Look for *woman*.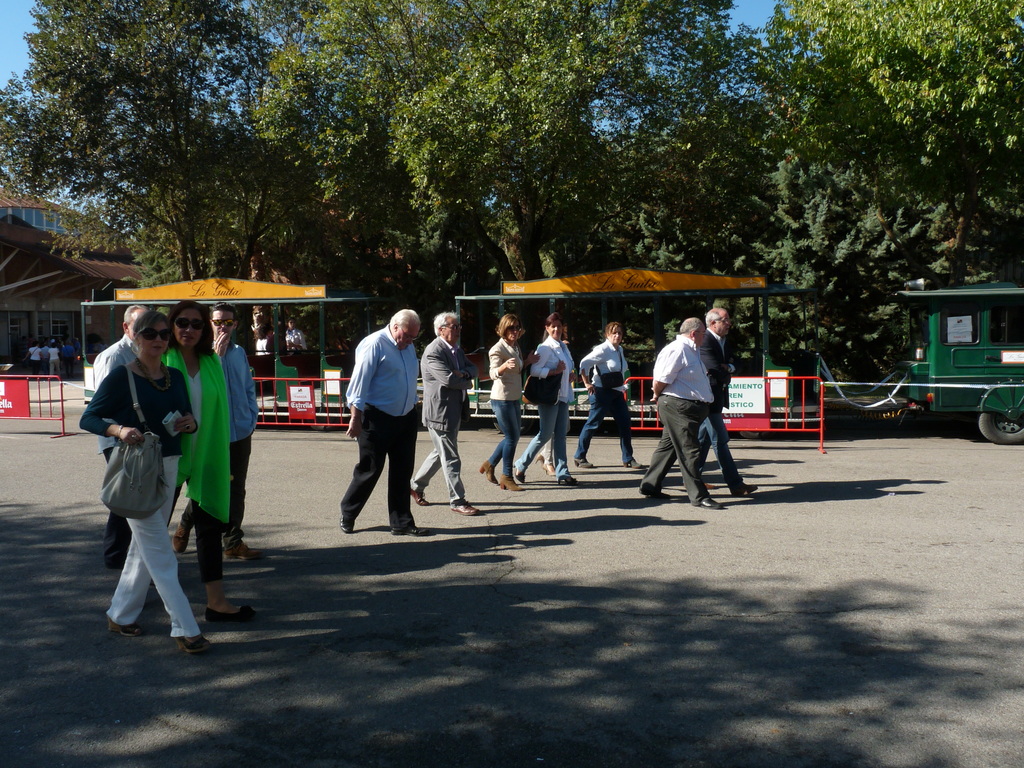
Found: <bbox>573, 324, 641, 467</bbox>.
